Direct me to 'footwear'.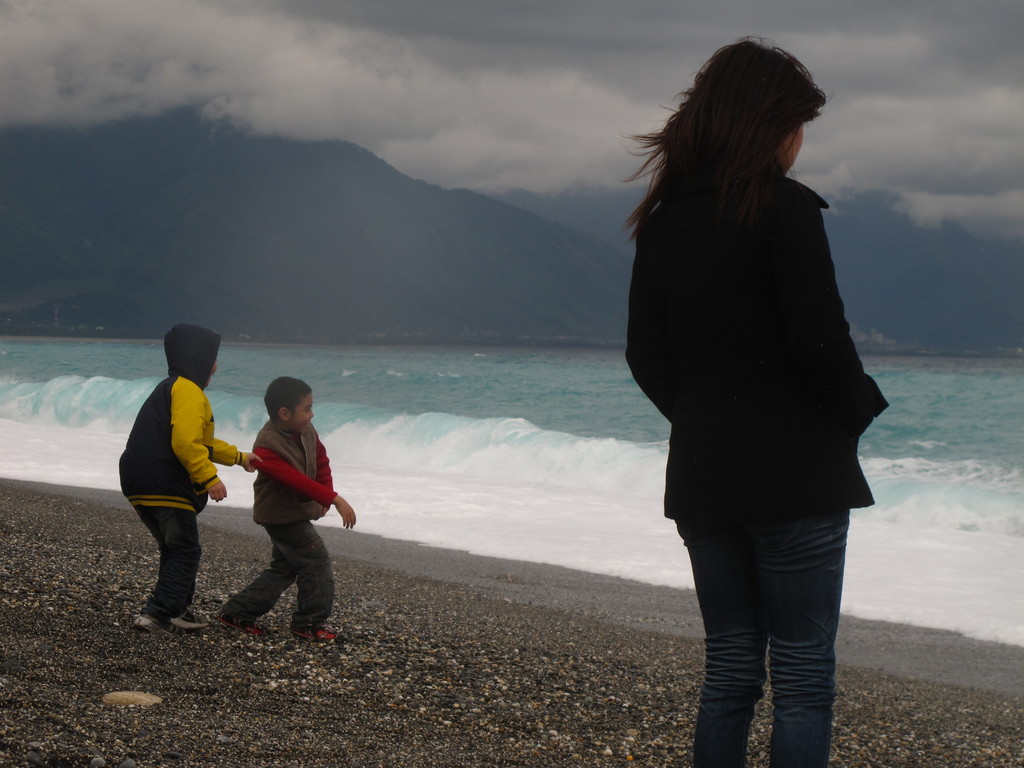
Direction: bbox=(219, 611, 260, 632).
